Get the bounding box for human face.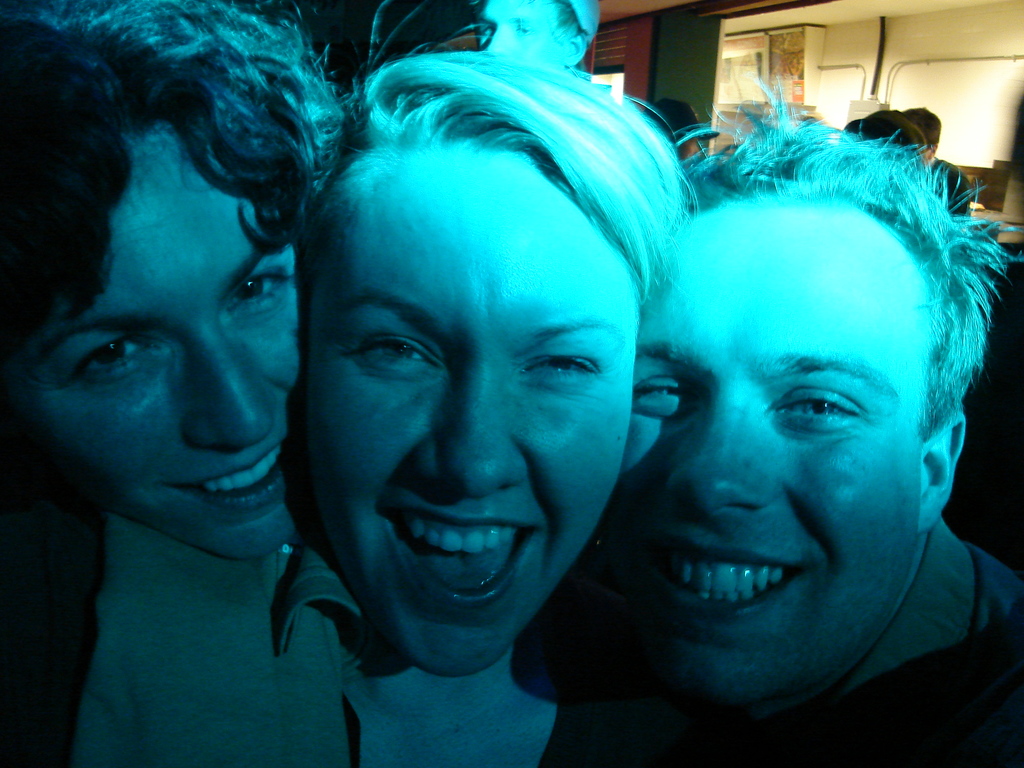
611, 191, 936, 716.
